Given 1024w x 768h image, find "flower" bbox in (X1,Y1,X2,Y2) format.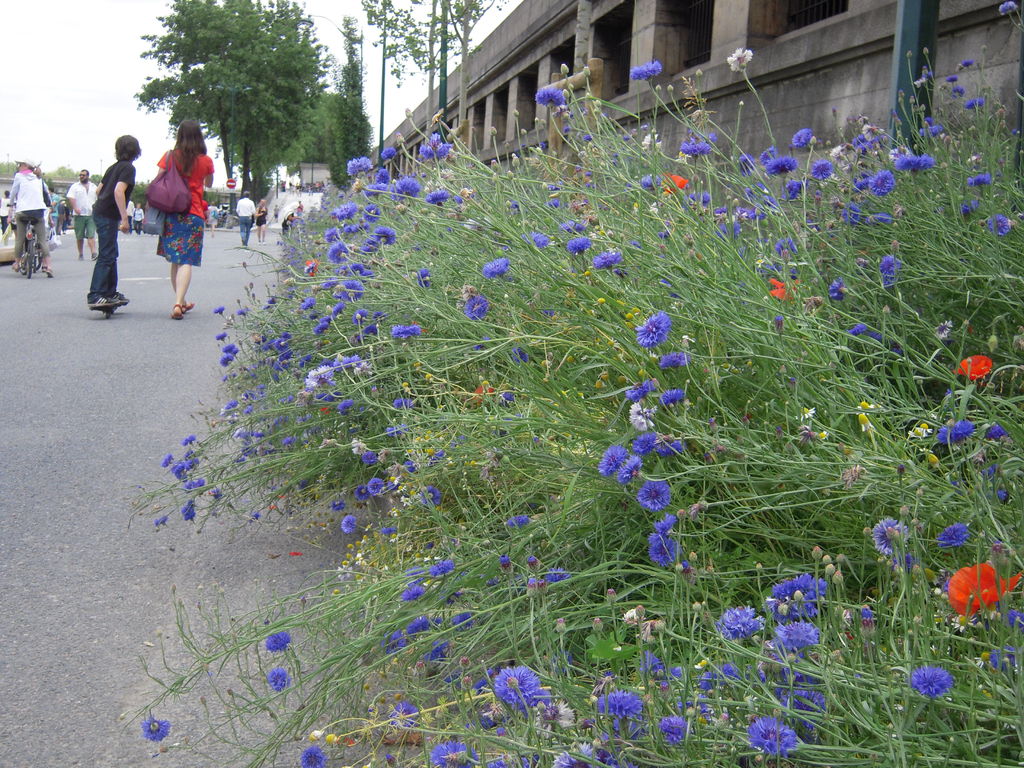
(422,639,444,665).
